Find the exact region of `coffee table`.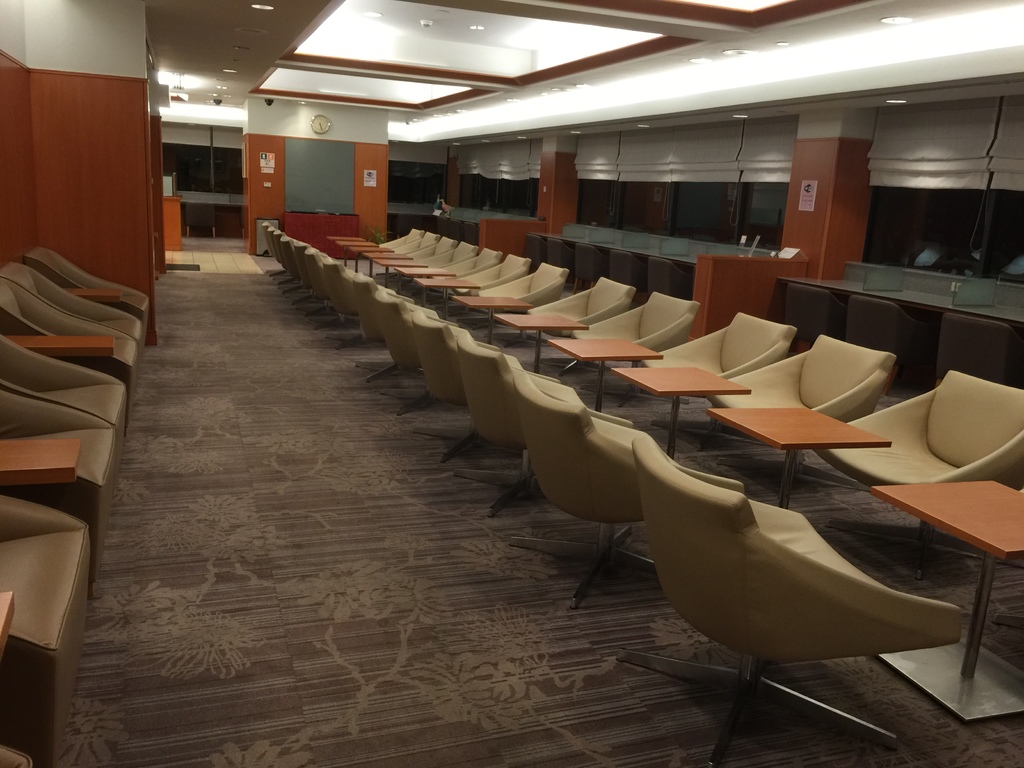
Exact region: region(335, 236, 372, 273).
